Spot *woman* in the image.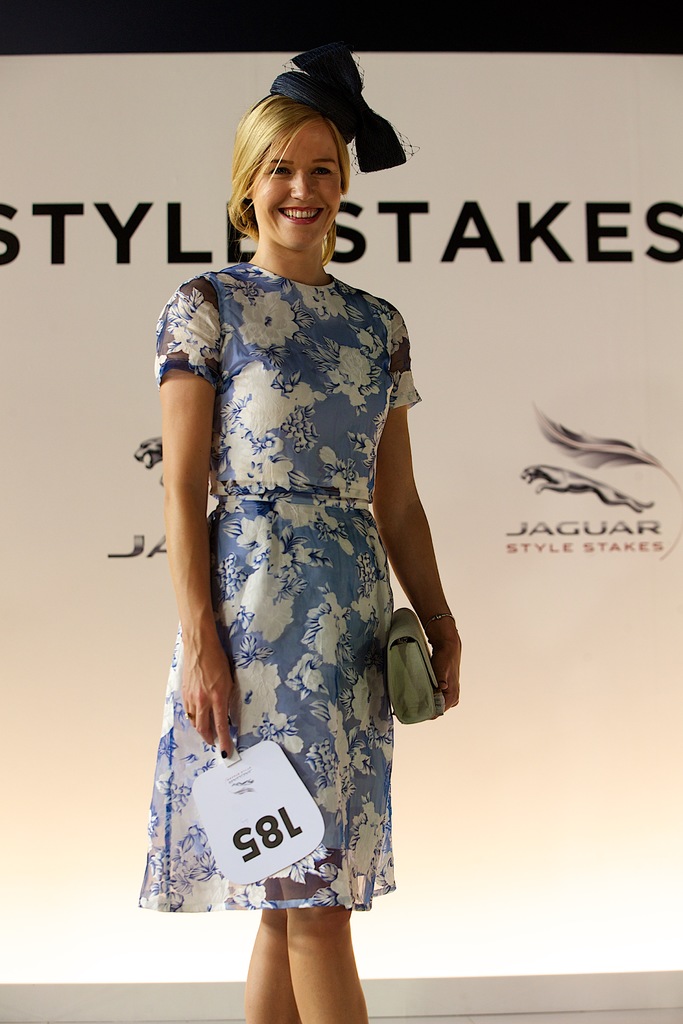
*woman* found at pyautogui.locateOnScreen(138, 57, 449, 962).
